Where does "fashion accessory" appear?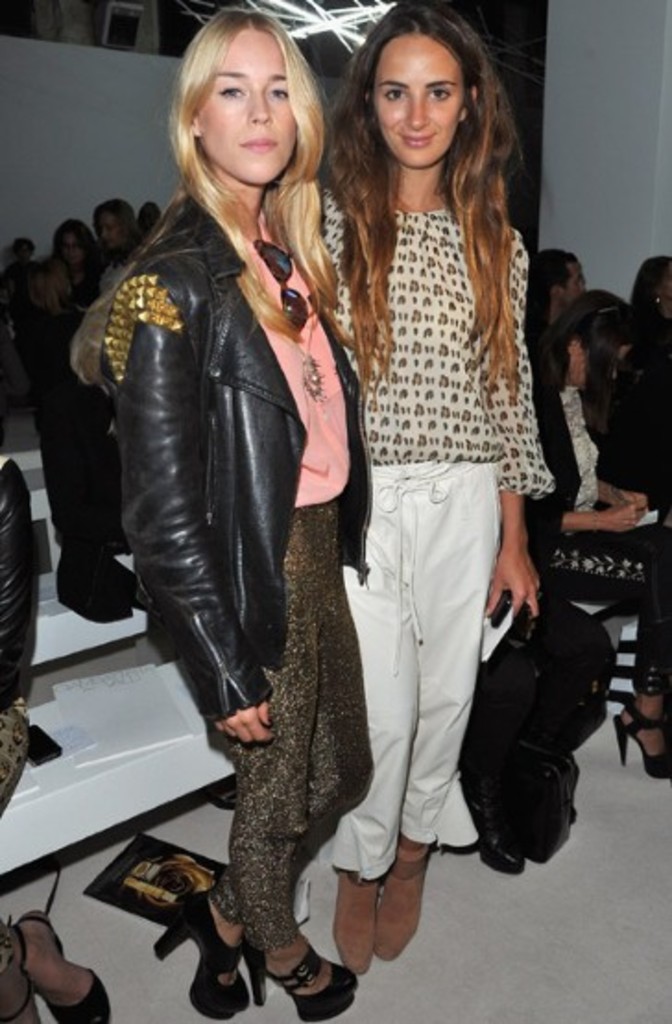
Appears at box(236, 923, 358, 1020).
